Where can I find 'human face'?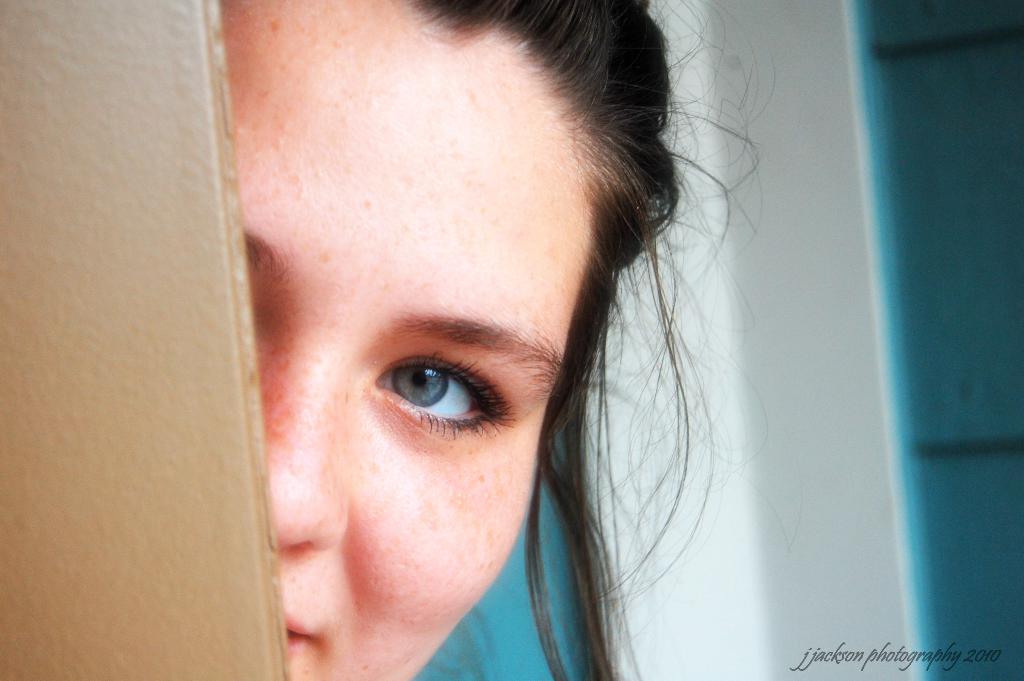
You can find it at <bbox>219, 0, 598, 680</bbox>.
